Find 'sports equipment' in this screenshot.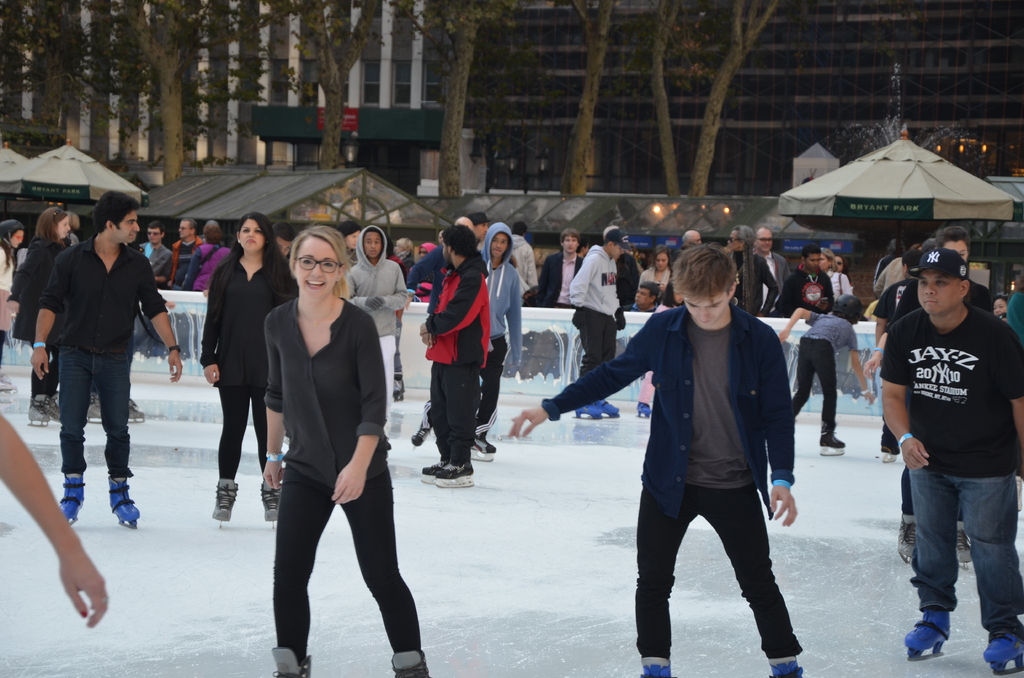
The bounding box for 'sports equipment' is l=210, t=481, r=237, b=525.
